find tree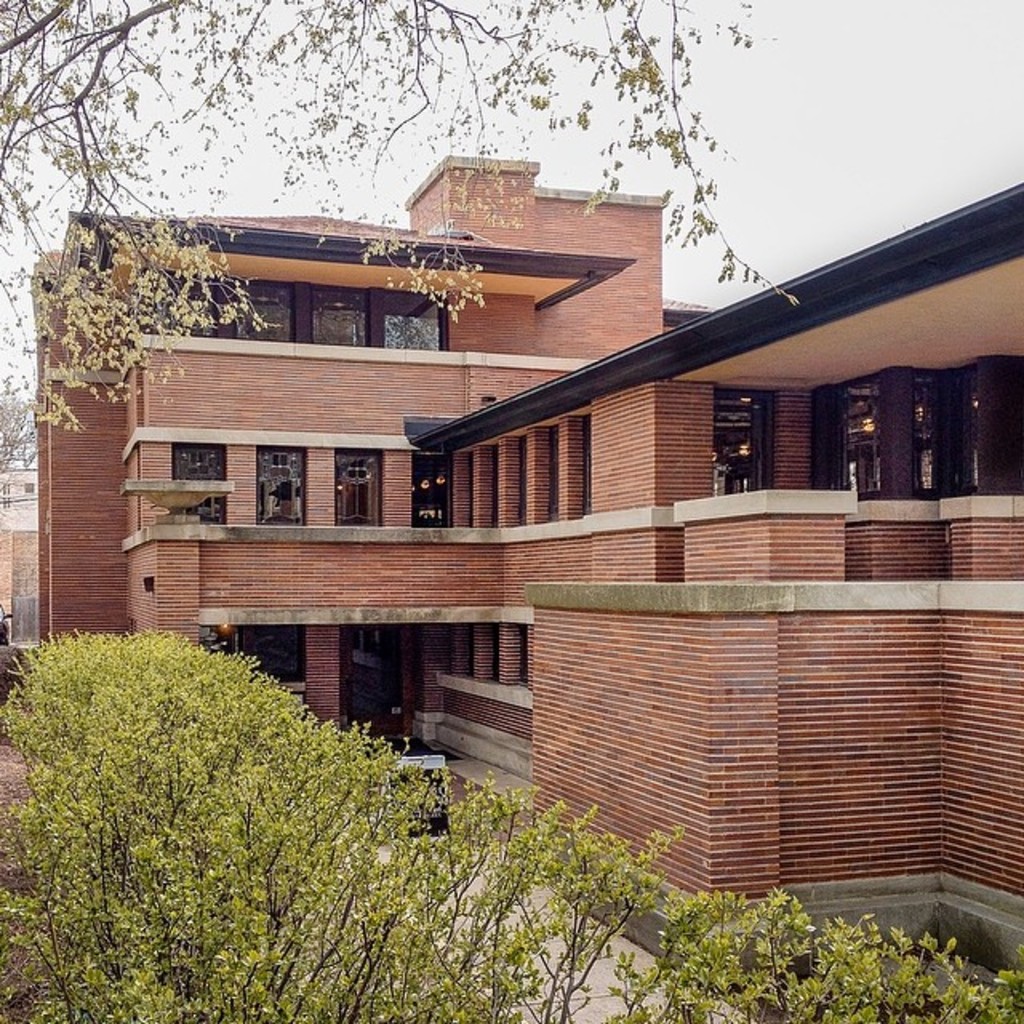
region(0, 336, 40, 493)
